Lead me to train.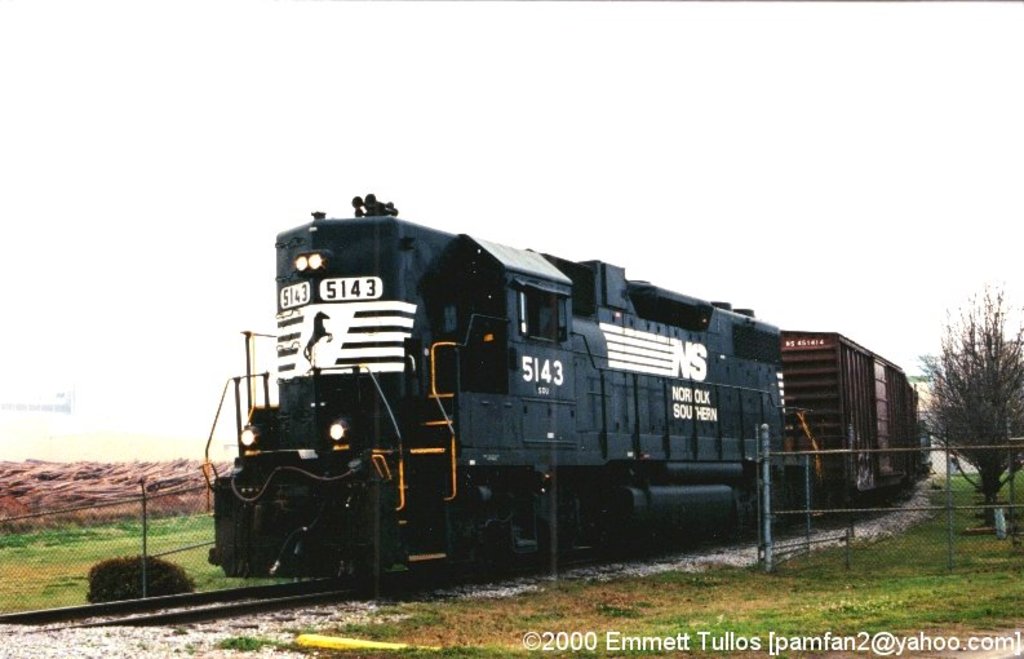
Lead to bbox=(212, 180, 927, 589).
